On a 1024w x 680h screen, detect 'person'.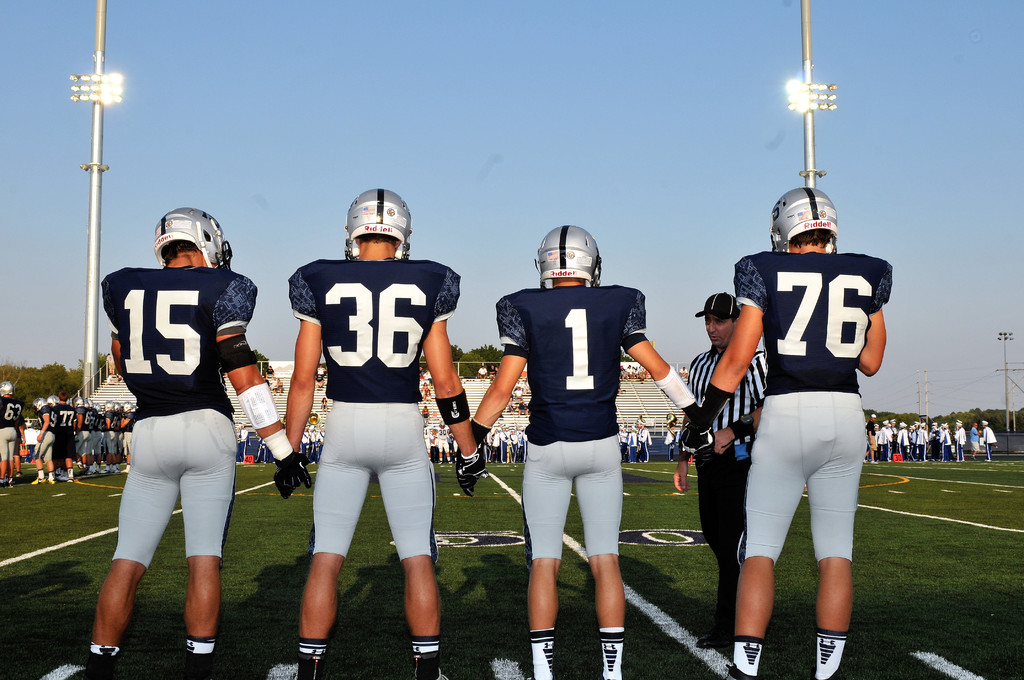
box(440, 428, 454, 464).
